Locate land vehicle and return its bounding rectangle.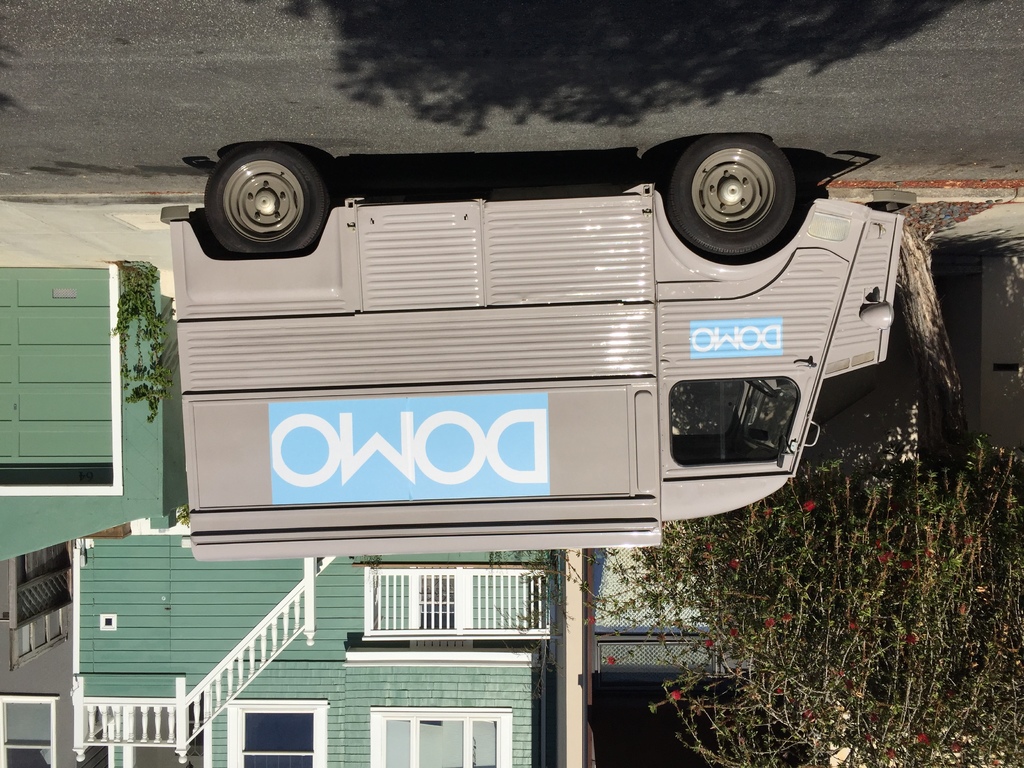
detection(155, 139, 904, 612).
